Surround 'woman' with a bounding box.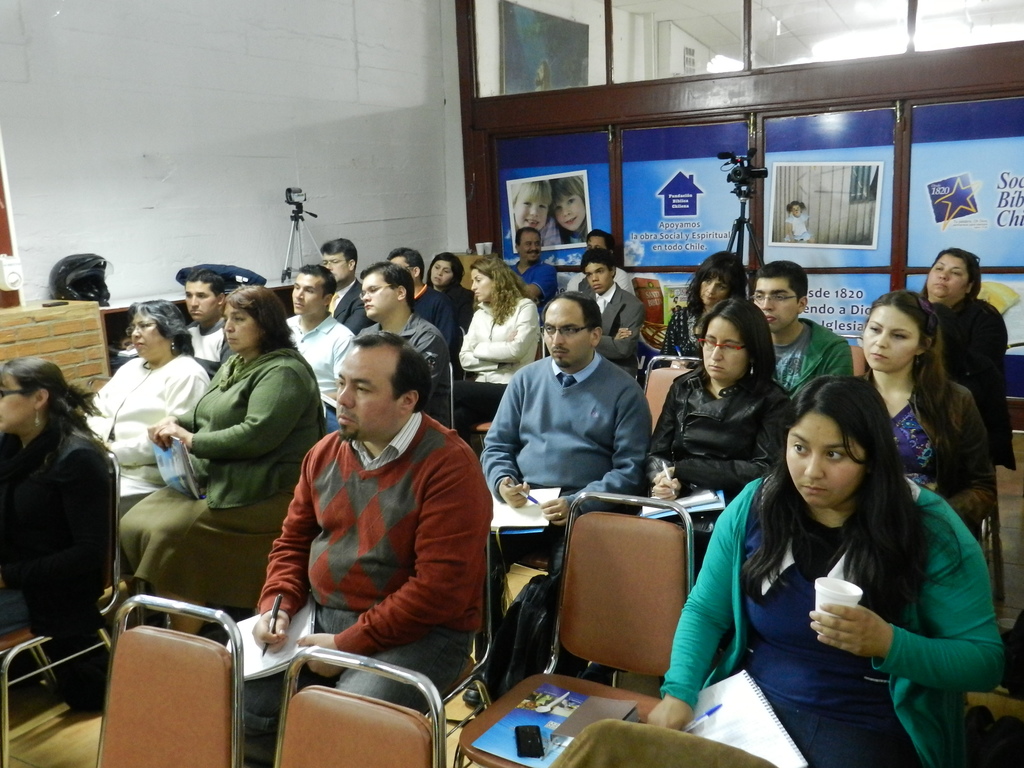
box=[426, 252, 477, 320].
